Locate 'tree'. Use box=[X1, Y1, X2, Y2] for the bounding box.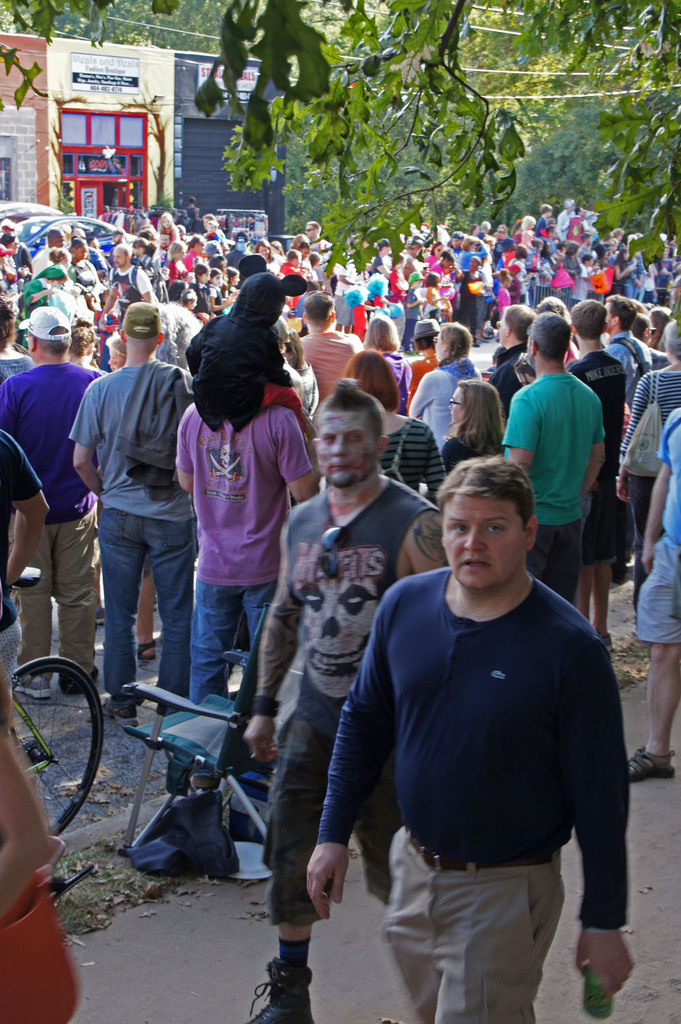
box=[0, 0, 680, 290].
